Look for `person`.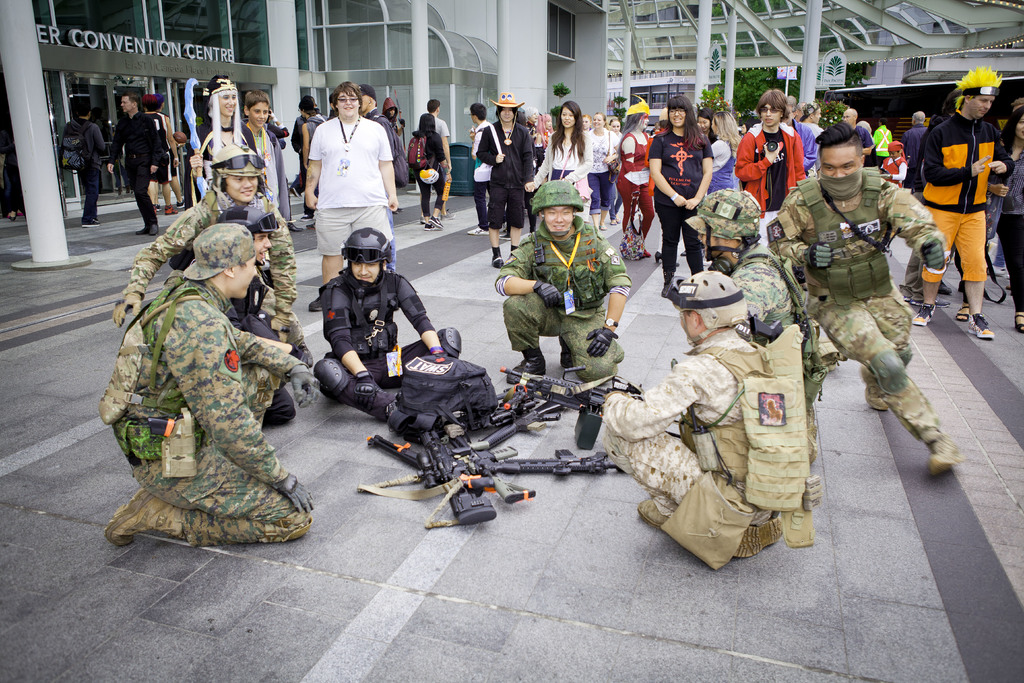
Found: x1=65 y1=103 x2=107 y2=225.
